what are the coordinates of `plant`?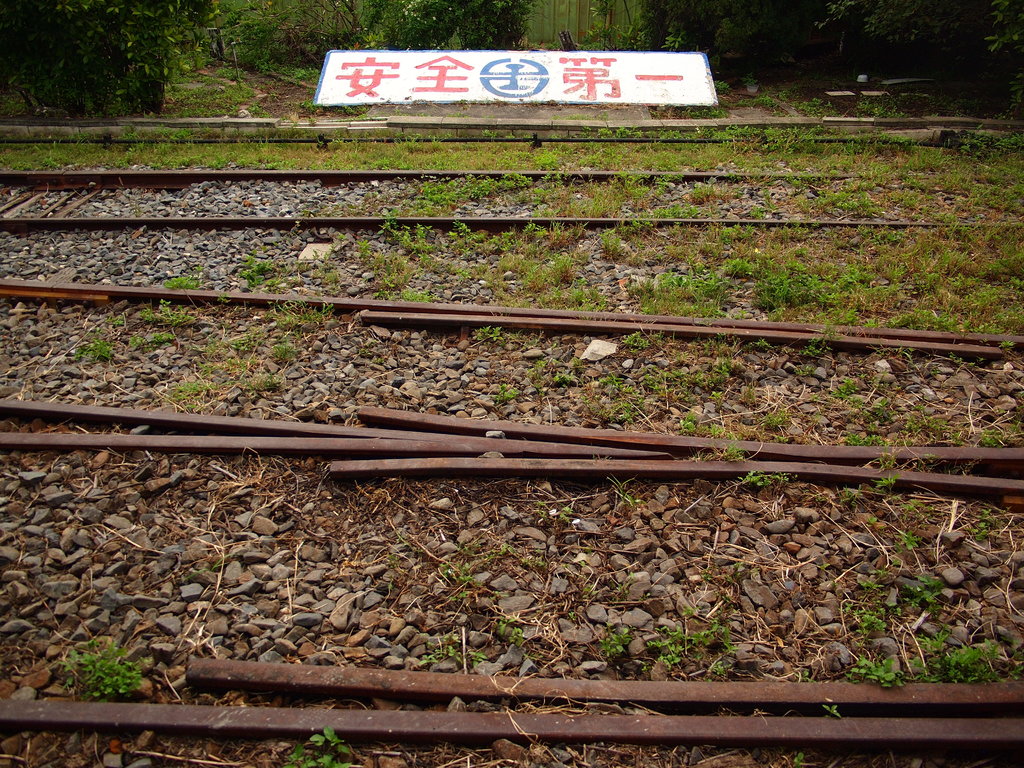
{"x1": 872, "y1": 470, "x2": 898, "y2": 488}.
